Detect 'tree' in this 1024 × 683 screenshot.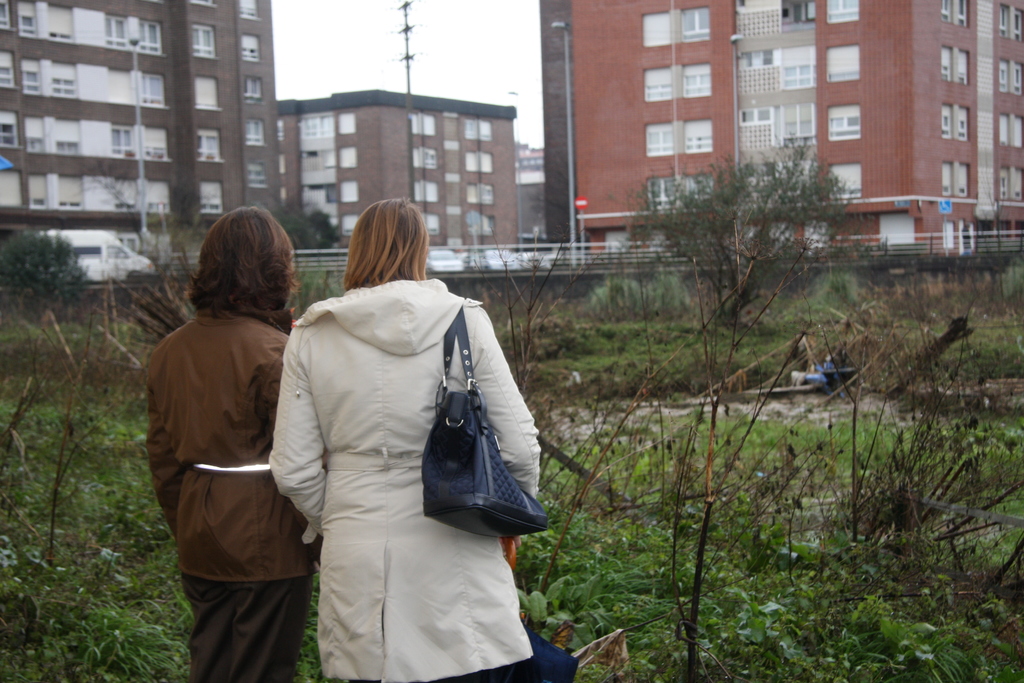
Detection: 264:194:346:249.
